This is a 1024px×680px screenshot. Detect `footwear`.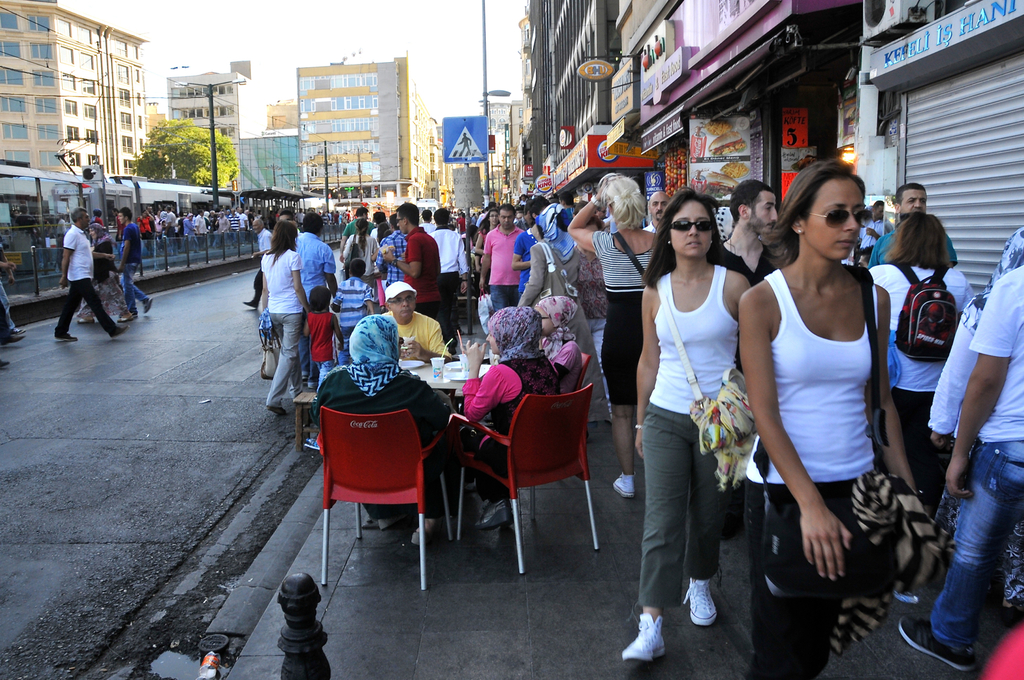
[left=57, top=327, right=77, bottom=345].
